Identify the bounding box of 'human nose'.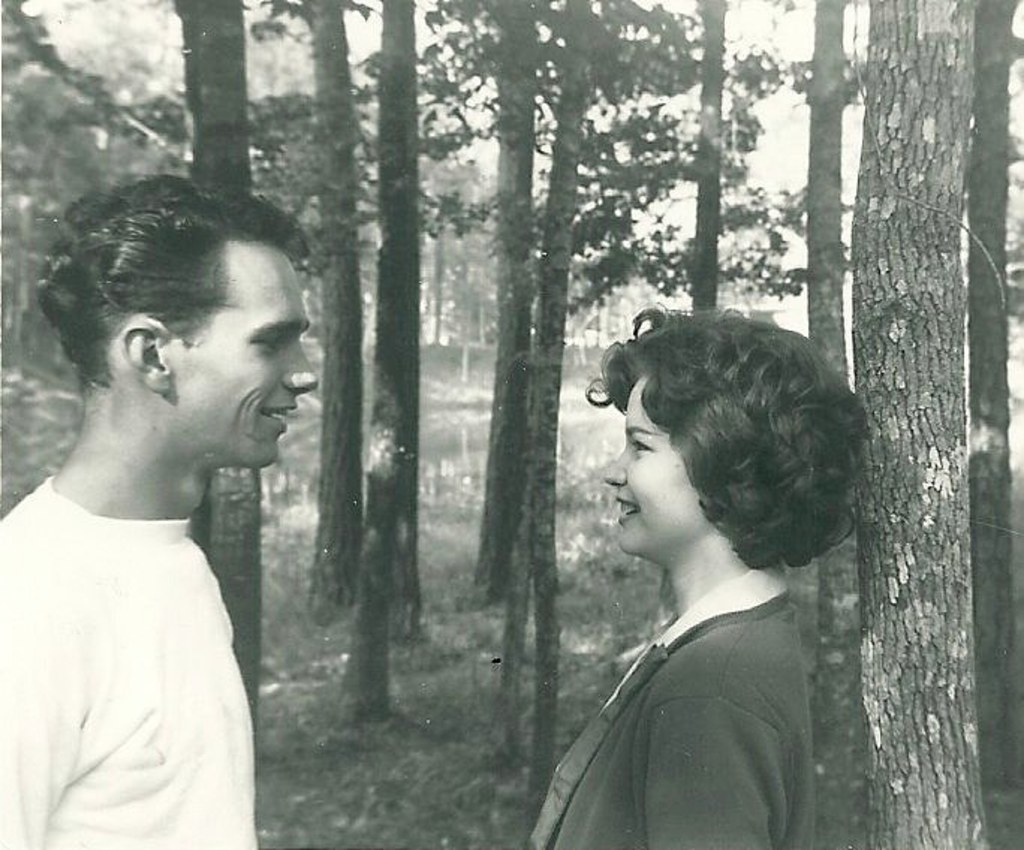
box(284, 335, 316, 391).
